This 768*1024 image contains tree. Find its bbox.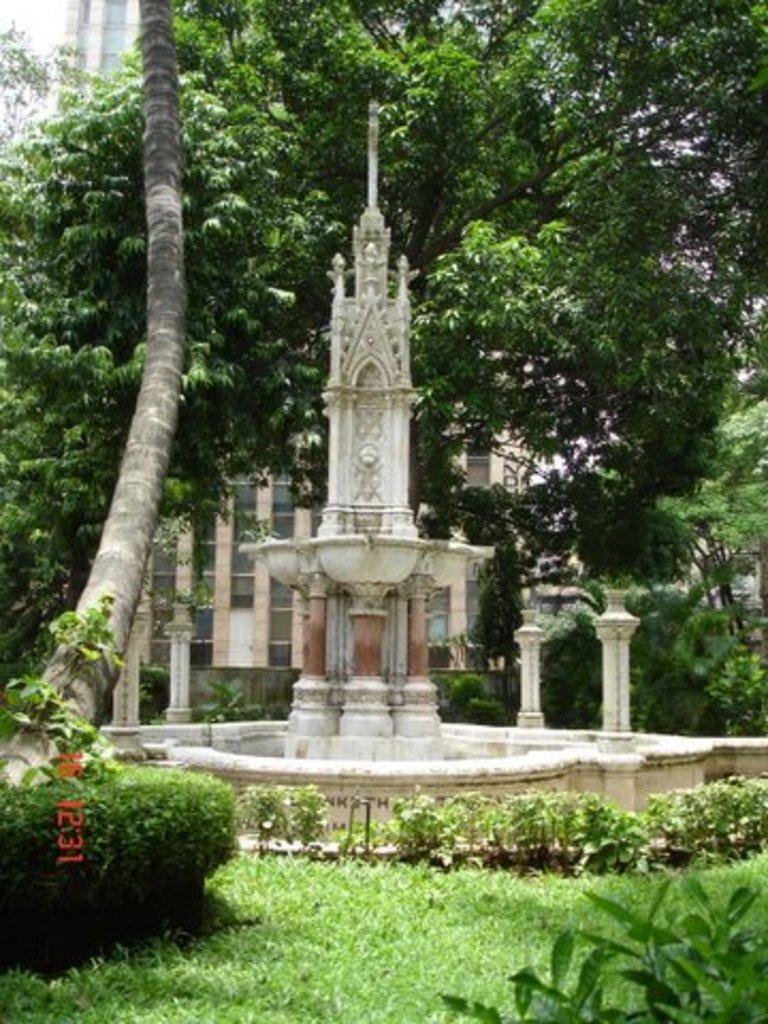
<box>13,0,179,791</box>.
